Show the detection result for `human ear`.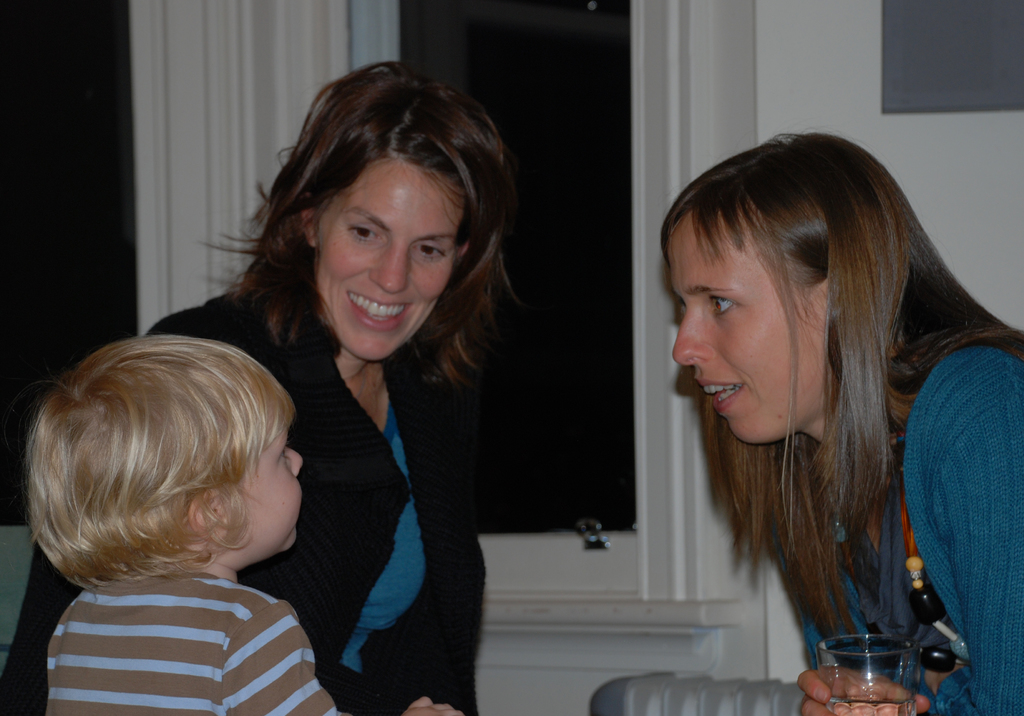
(left=455, top=237, right=472, bottom=259).
